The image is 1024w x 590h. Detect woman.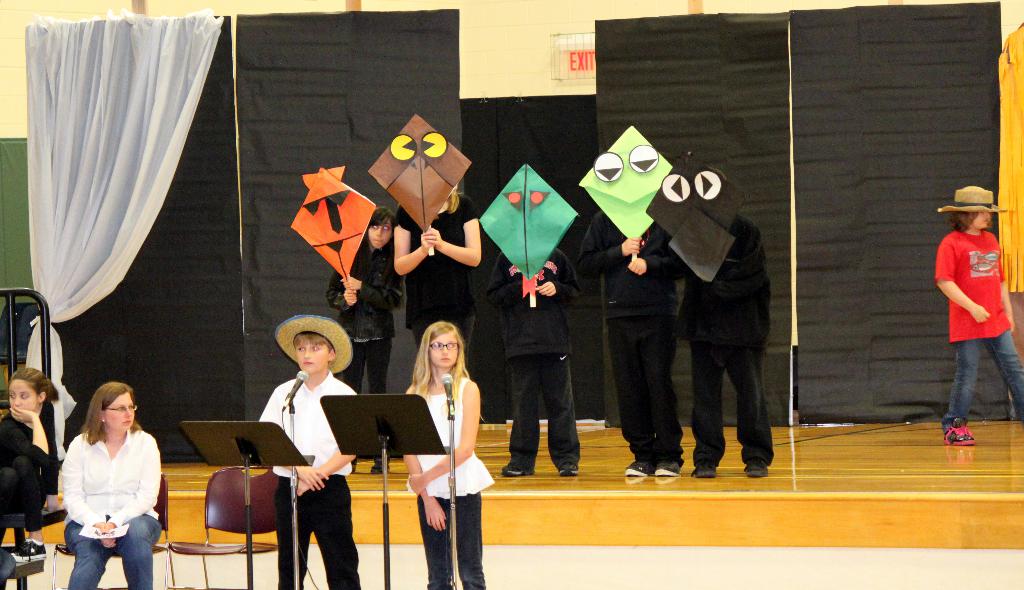
Detection: l=396, t=183, r=481, b=422.
